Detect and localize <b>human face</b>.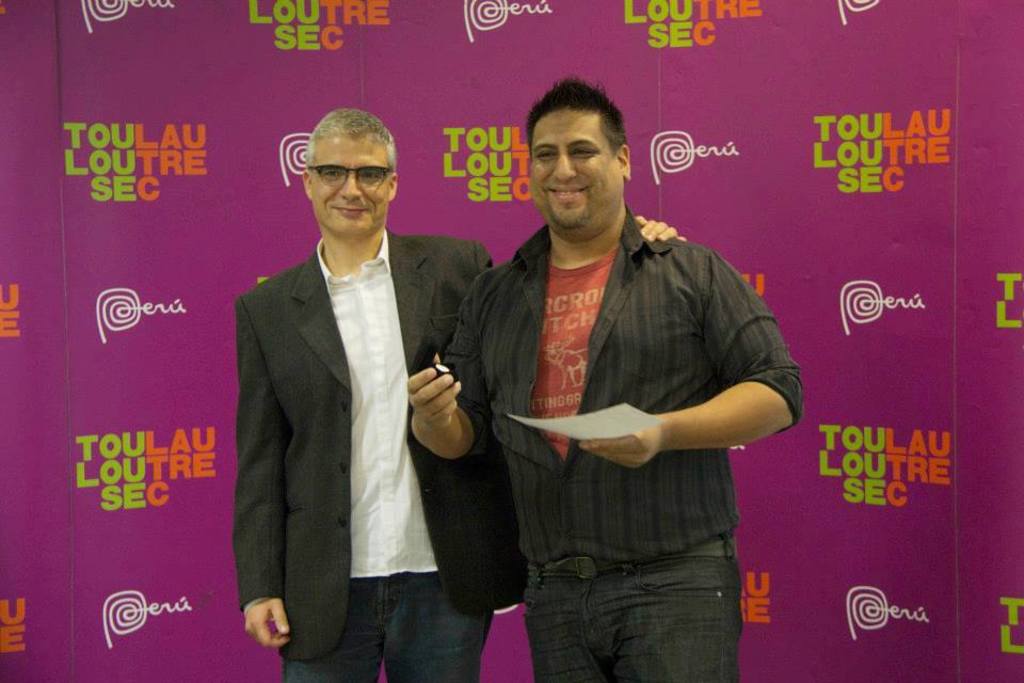
Localized at 307:133:388:229.
